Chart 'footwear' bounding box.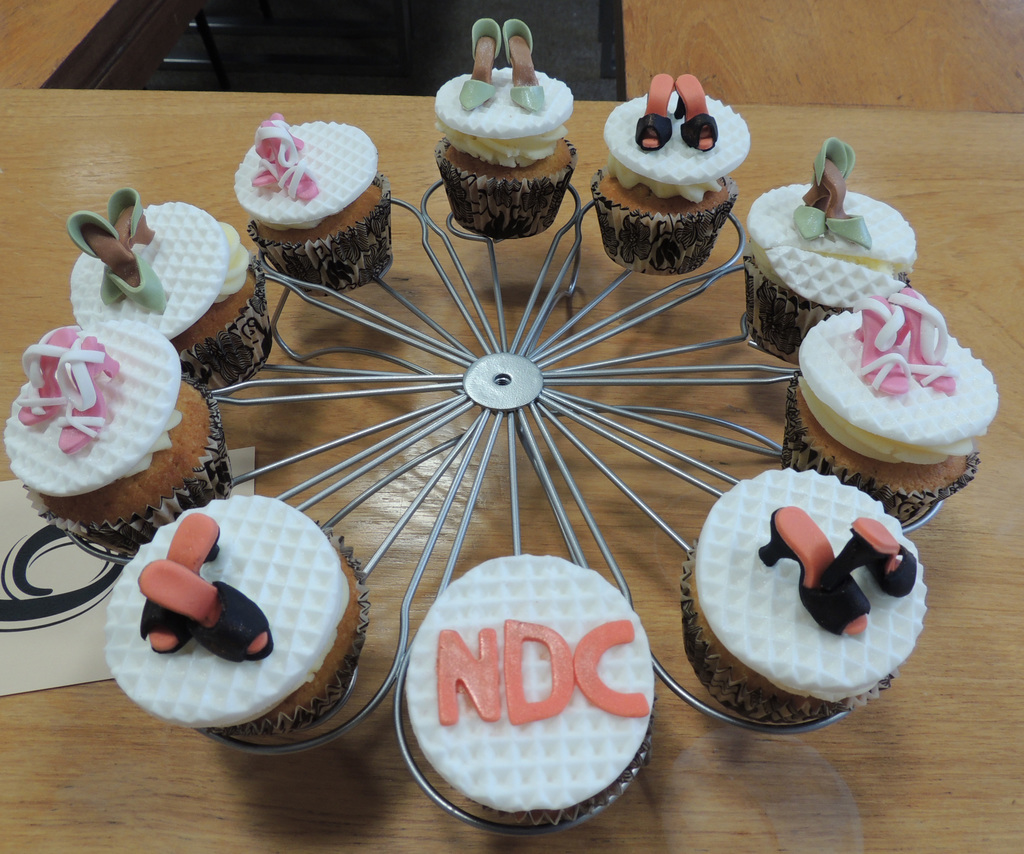
Charted: box=[502, 16, 543, 108].
